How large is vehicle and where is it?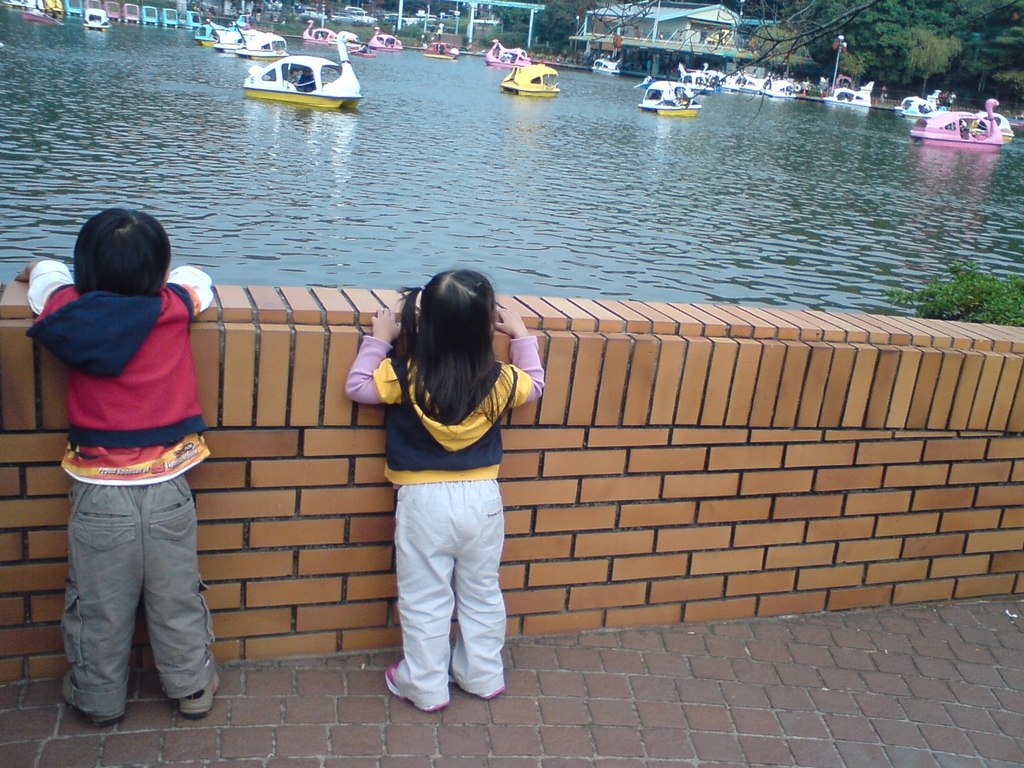
Bounding box: box(369, 24, 404, 55).
